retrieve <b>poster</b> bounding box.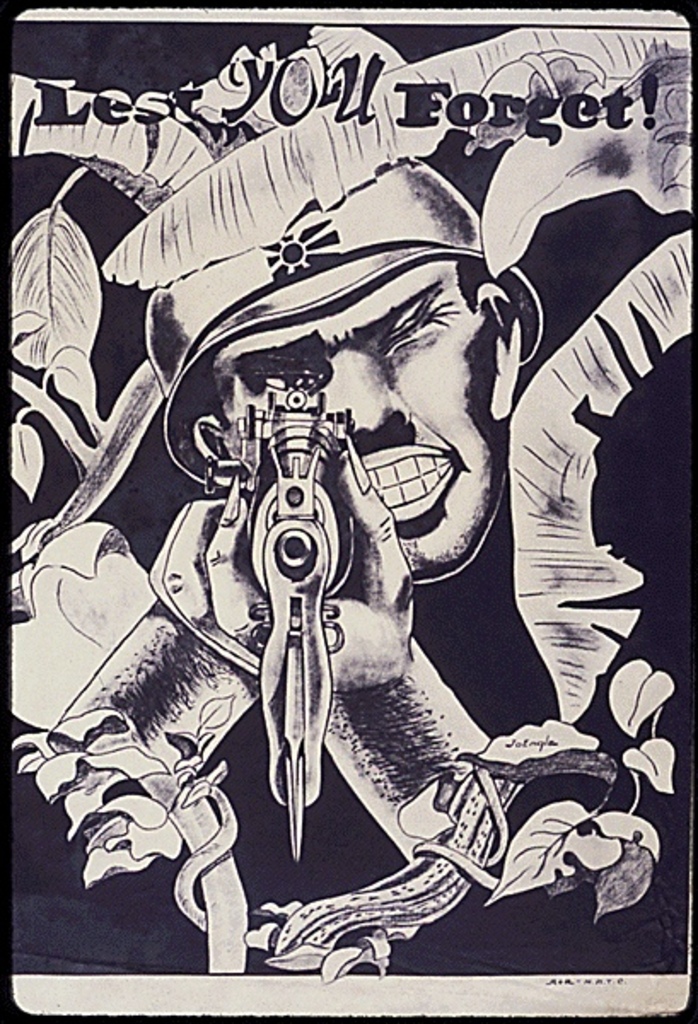
Bounding box: [x1=0, y1=0, x2=696, y2=1022].
